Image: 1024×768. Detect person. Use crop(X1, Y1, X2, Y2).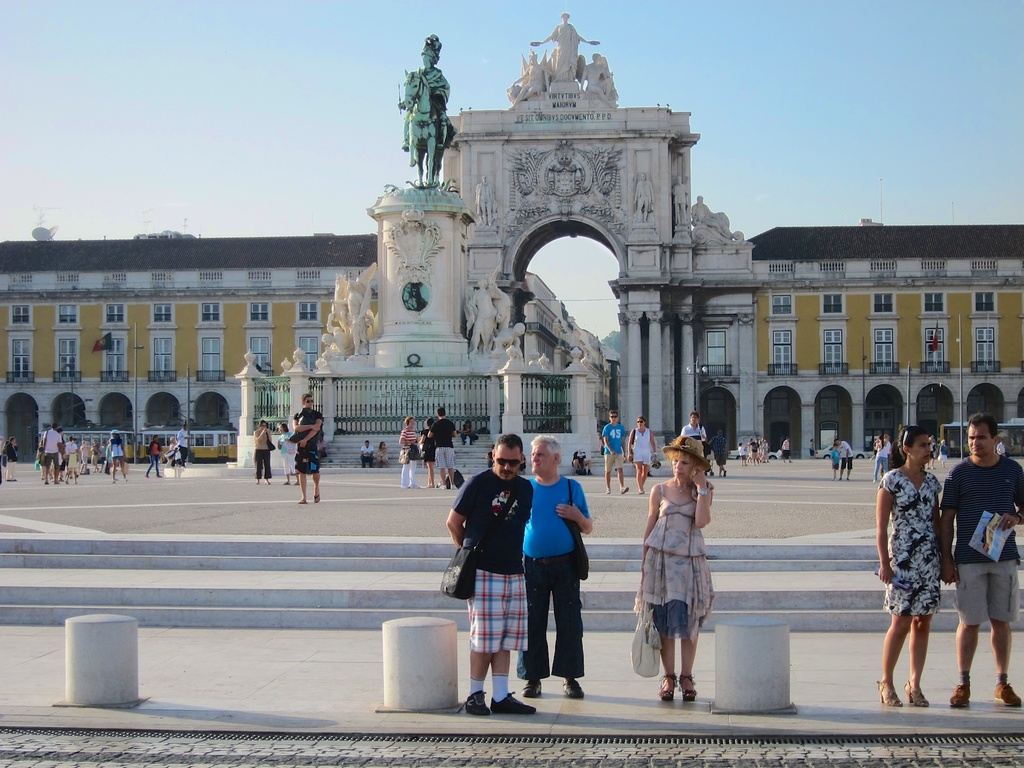
crop(442, 434, 540, 712).
